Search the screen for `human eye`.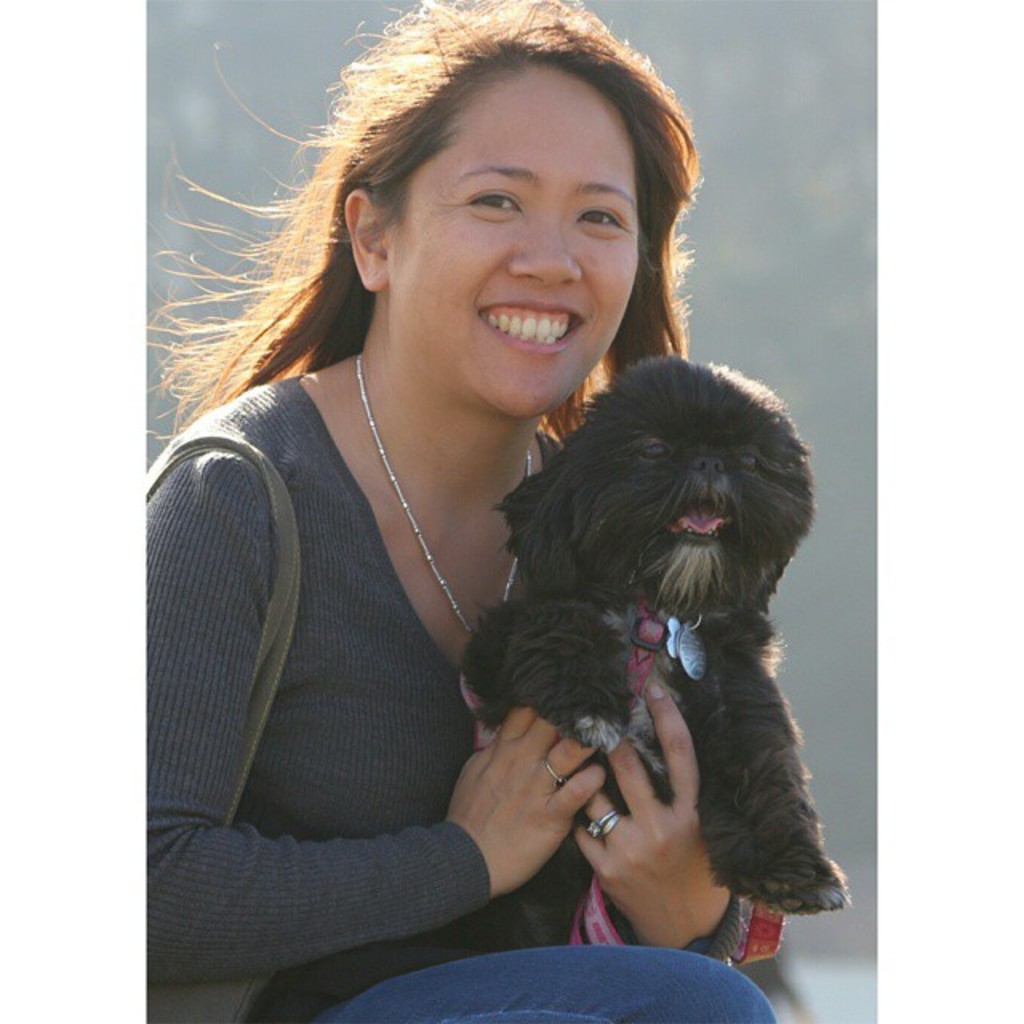
Found at crop(458, 187, 531, 219).
